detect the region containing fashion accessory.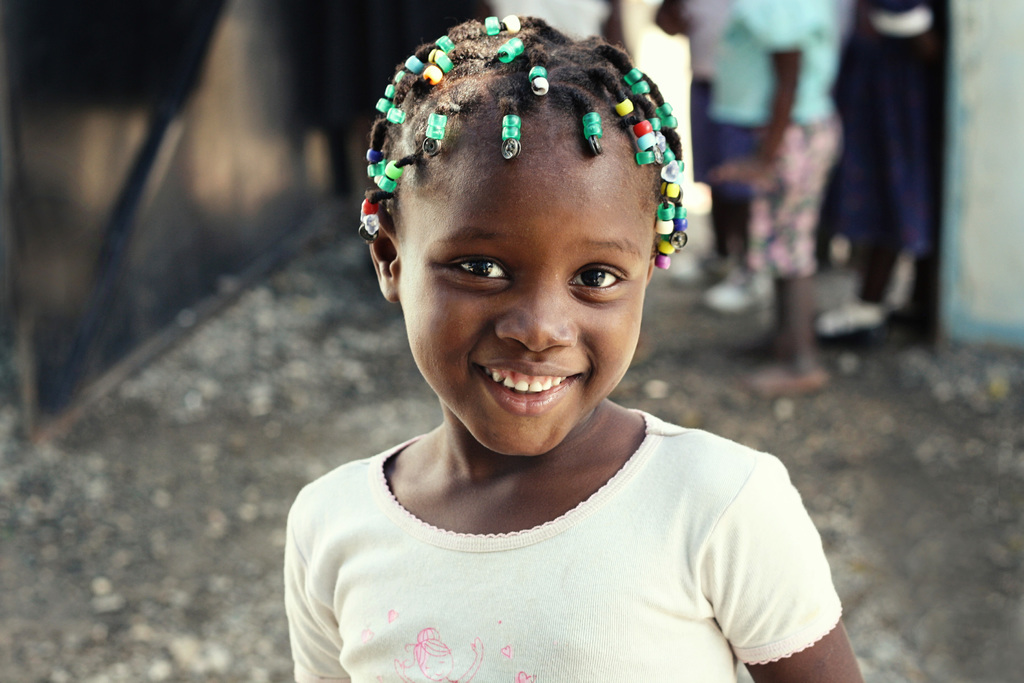
{"left": 435, "top": 54, "right": 452, "bottom": 74}.
